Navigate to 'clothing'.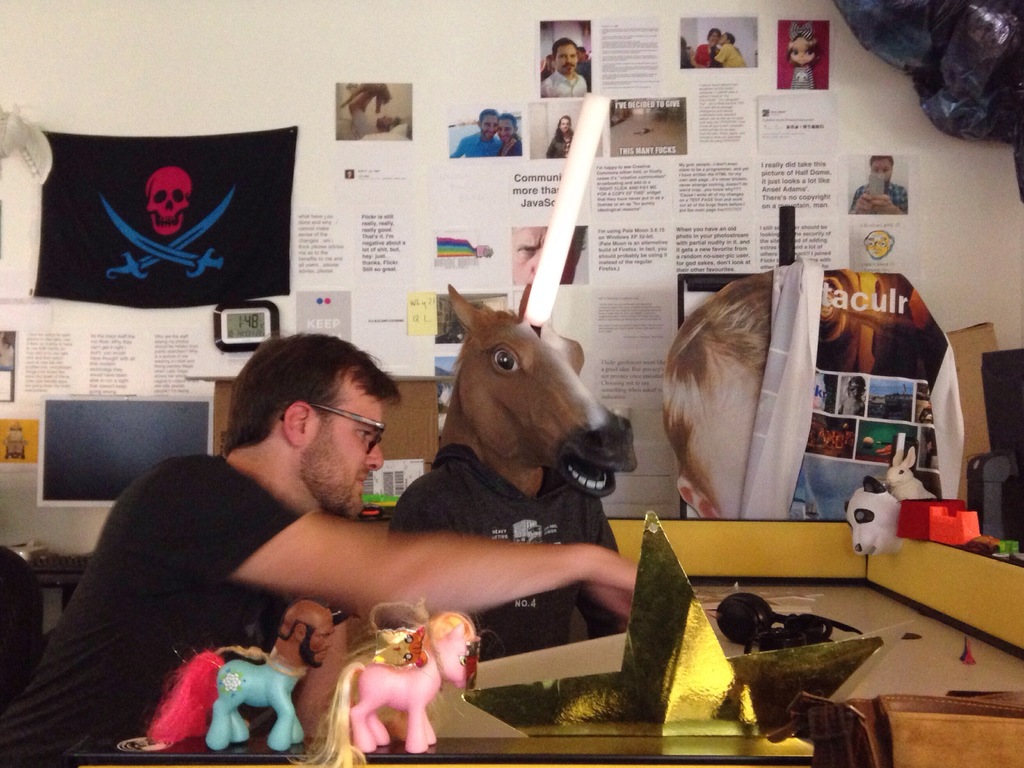
Navigation target: detection(575, 60, 591, 93).
